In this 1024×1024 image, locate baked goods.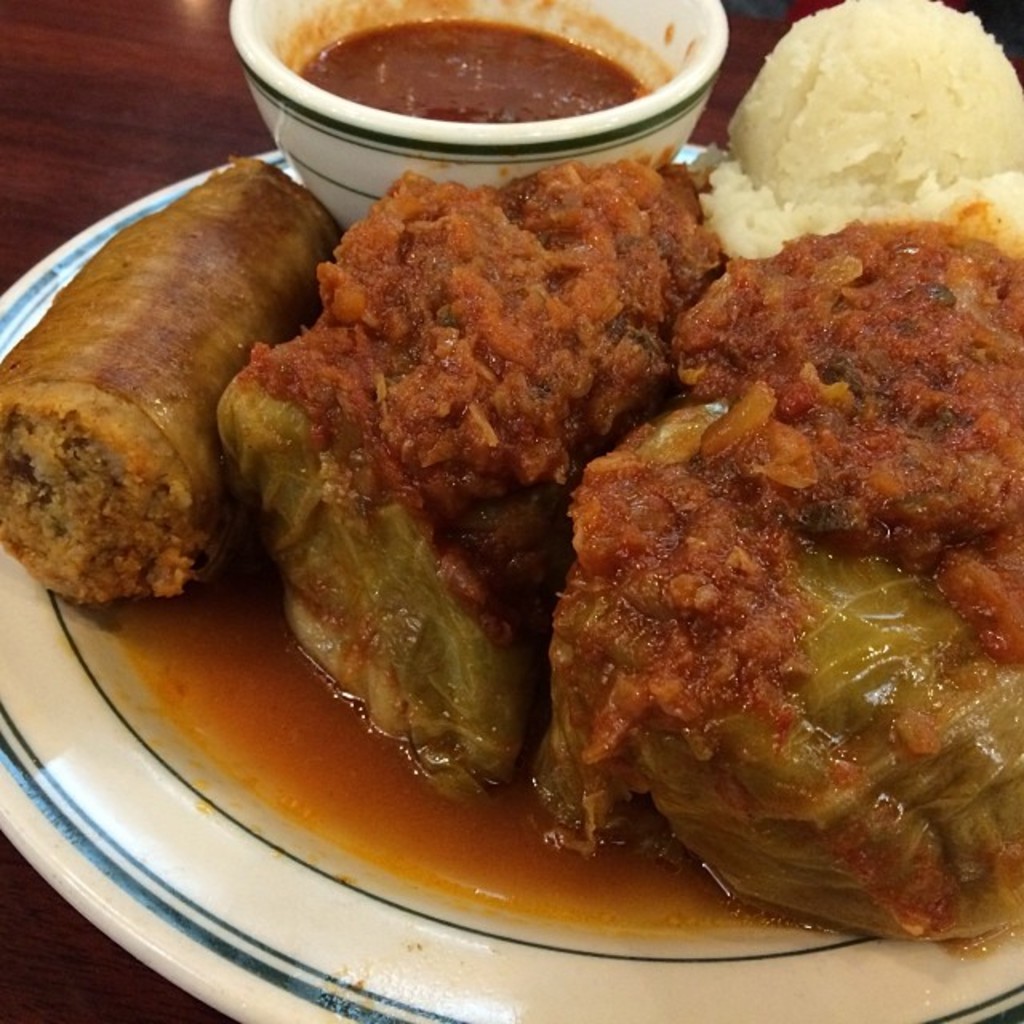
Bounding box: [x1=0, y1=144, x2=355, y2=606].
